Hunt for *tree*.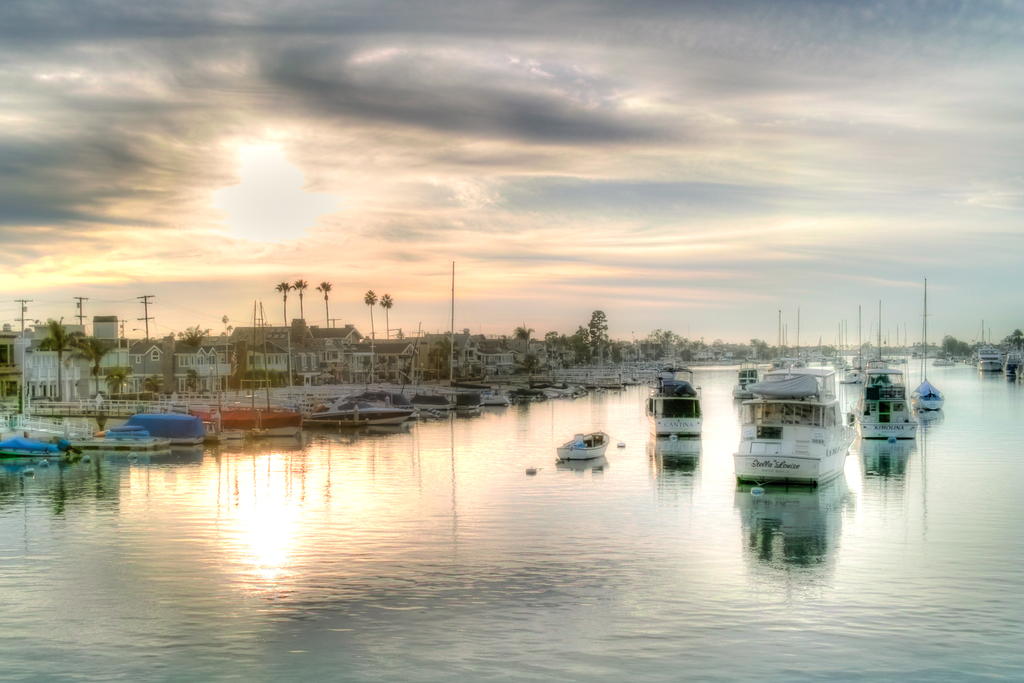
Hunted down at (586,307,611,358).
